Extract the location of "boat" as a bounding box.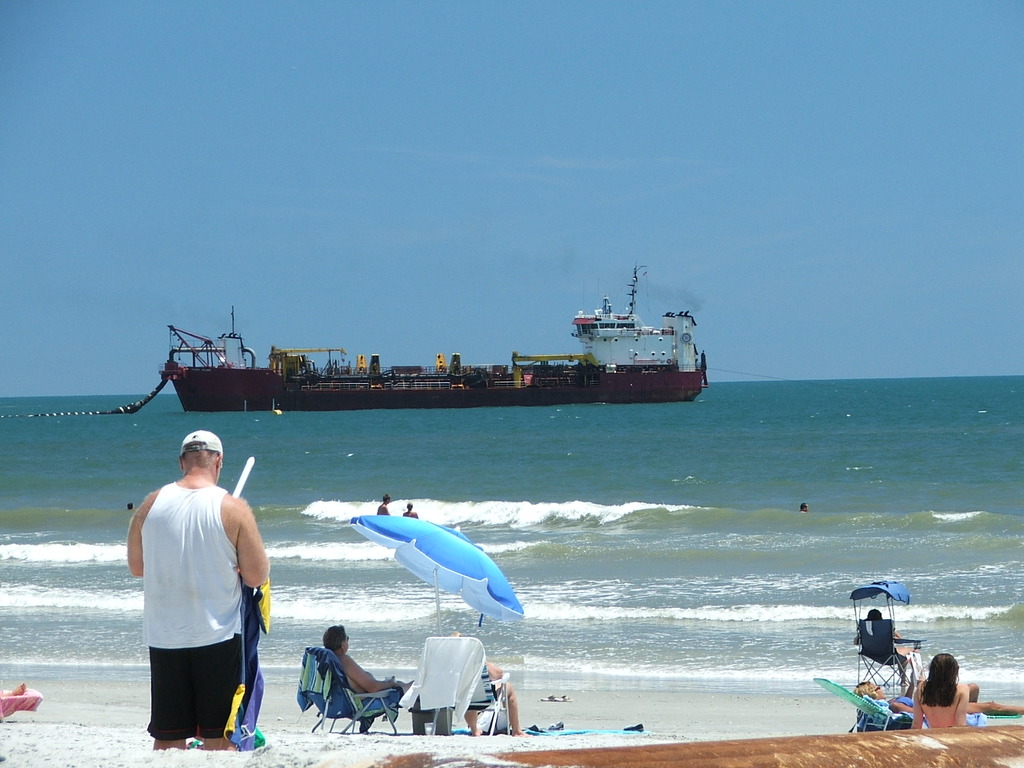
(125, 268, 742, 423).
